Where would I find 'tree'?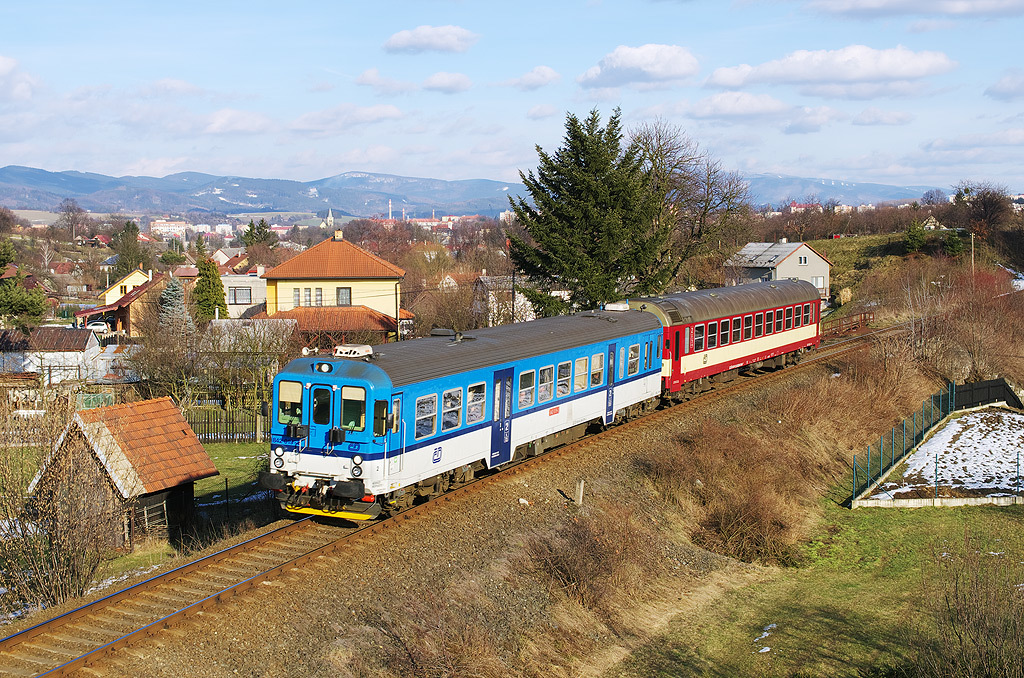
At bbox=[108, 220, 156, 291].
